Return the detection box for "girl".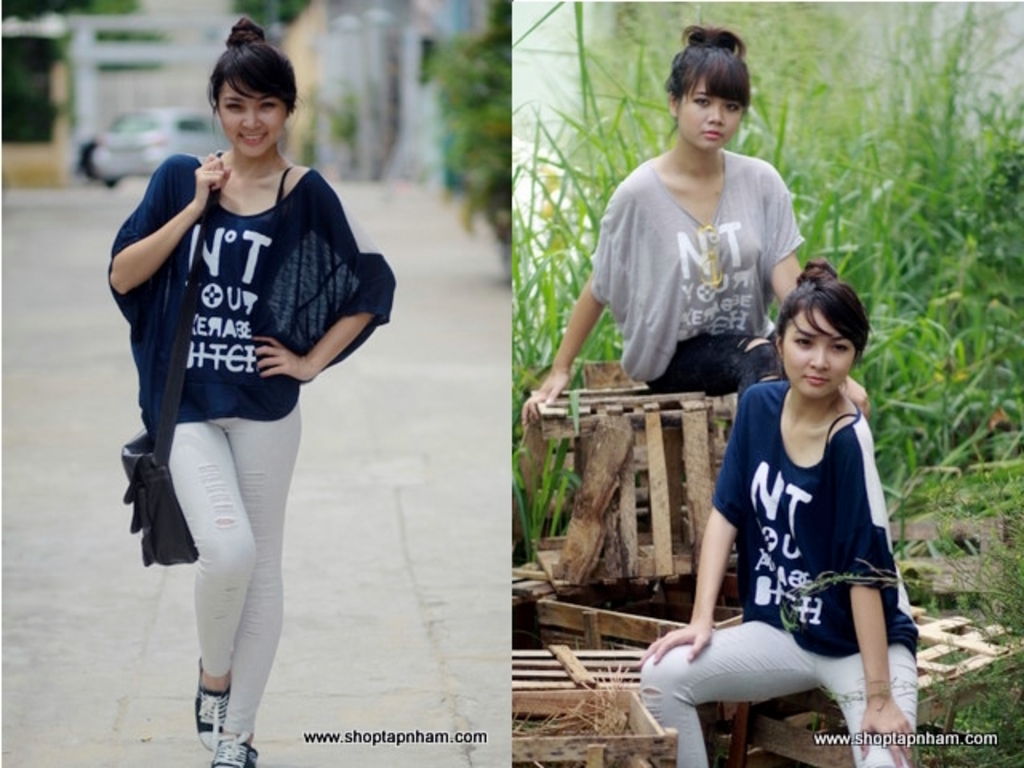
l=104, t=13, r=395, b=762.
